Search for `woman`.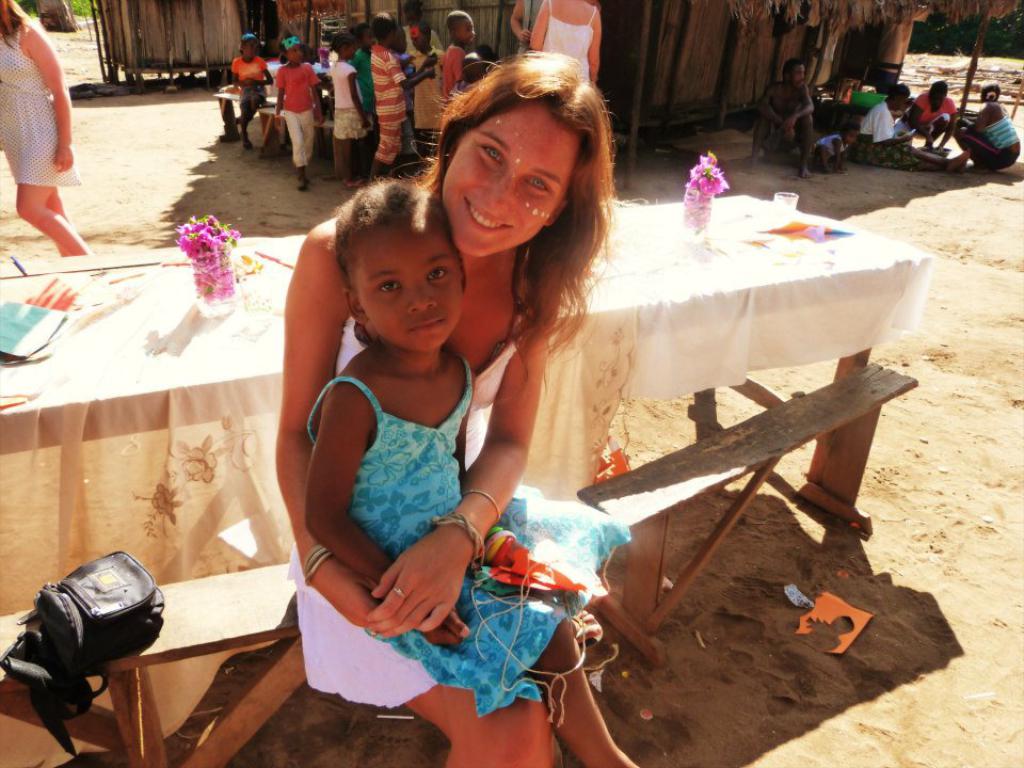
Found at region(257, 50, 633, 767).
